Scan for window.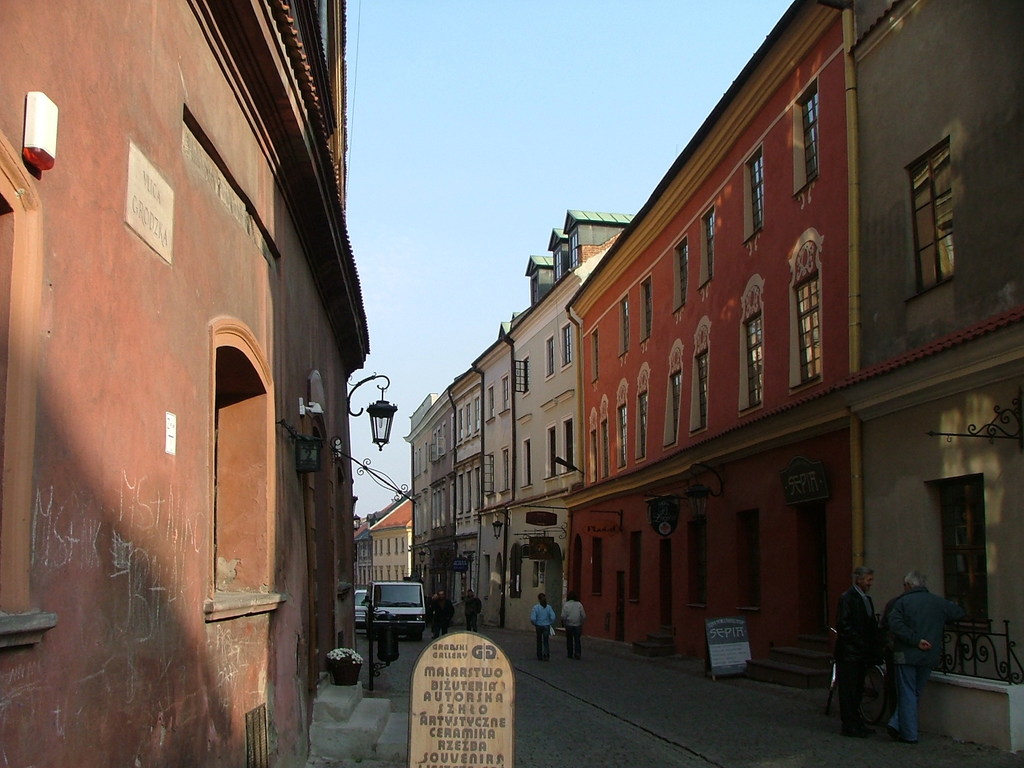
Scan result: pyautogui.locateOnScreen(617, 406, 627, 467).
